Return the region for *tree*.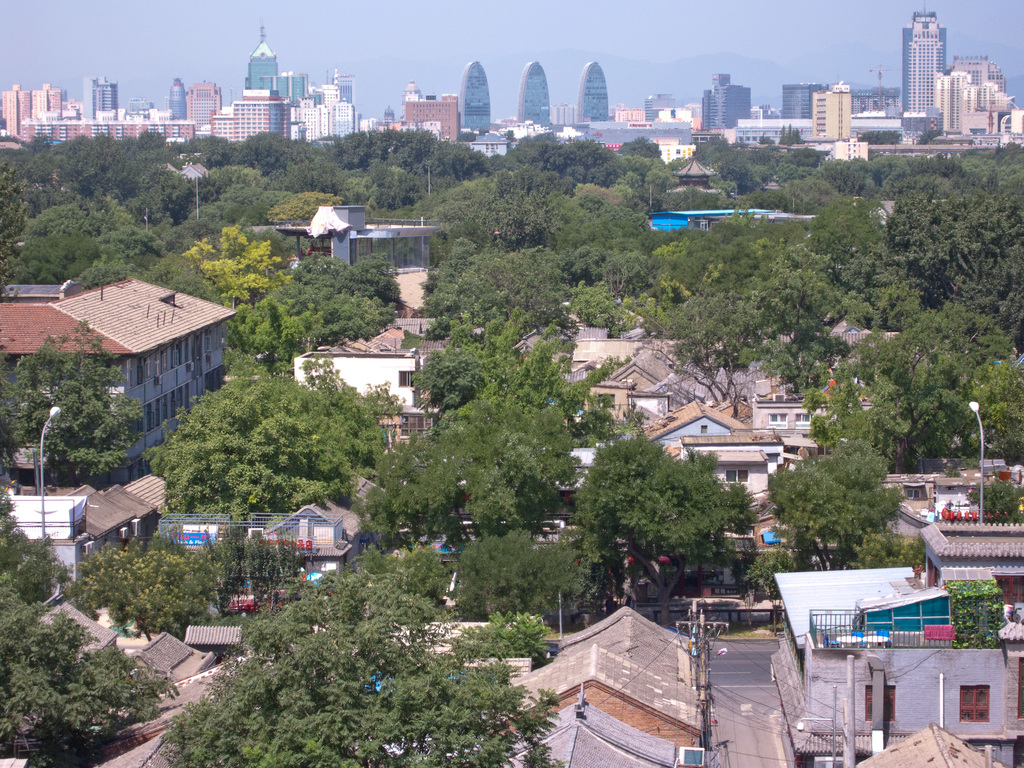
[436, 159, 629, 271].
